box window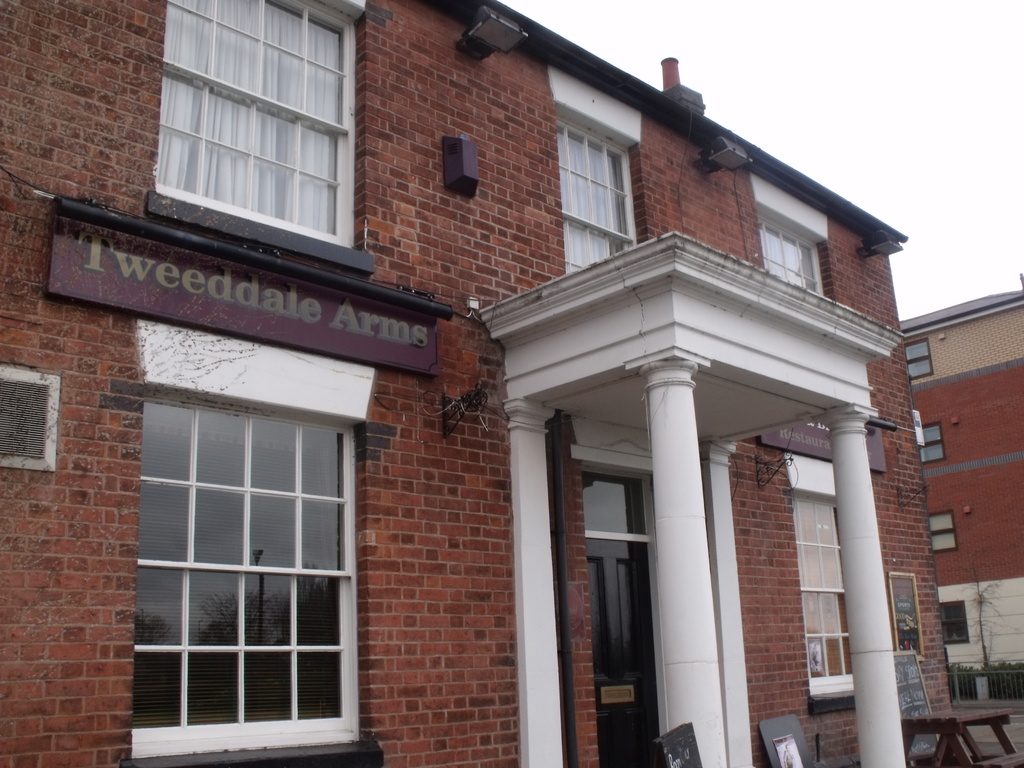
rect(932, 509, 957, 549)
